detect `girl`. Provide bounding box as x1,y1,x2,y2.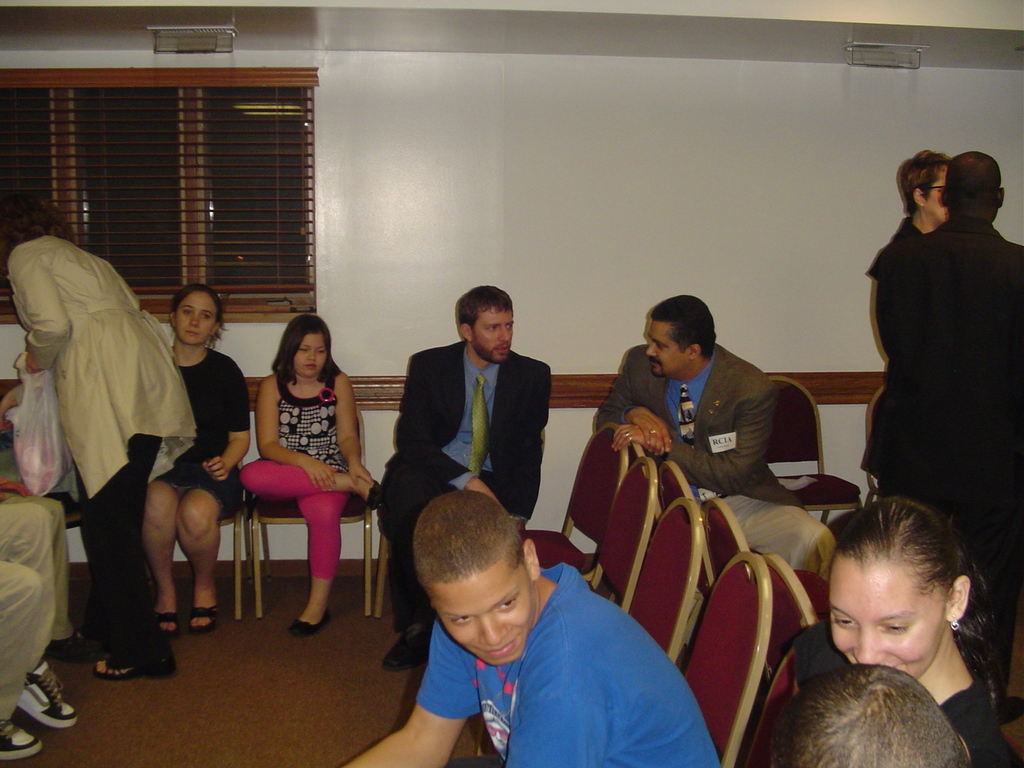
827,492,1023,767.
